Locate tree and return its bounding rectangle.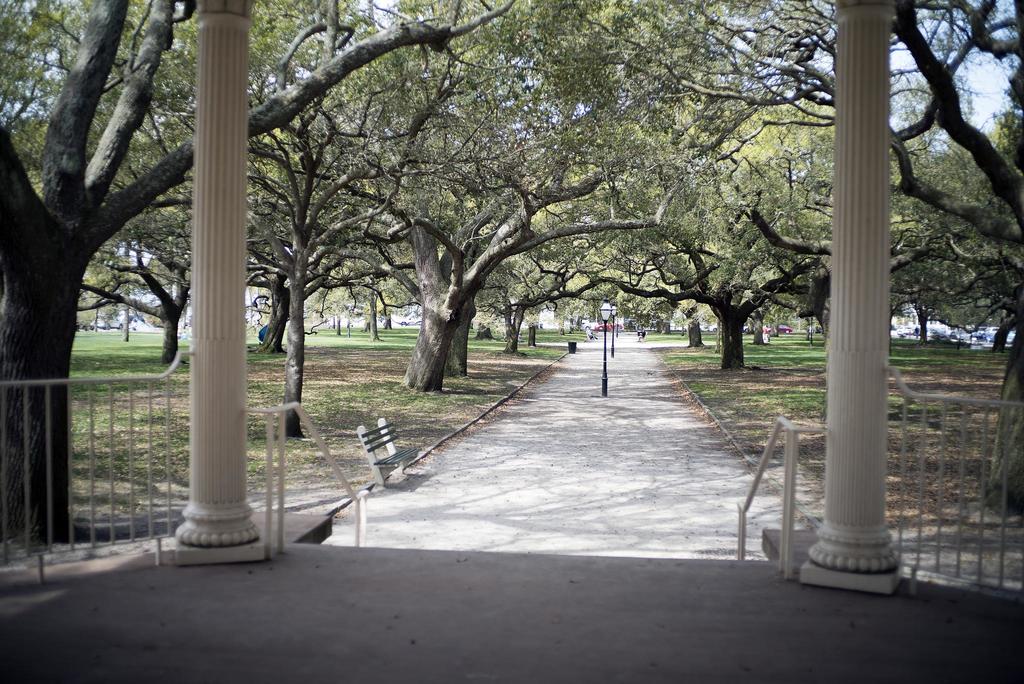
60 205 232 370.
